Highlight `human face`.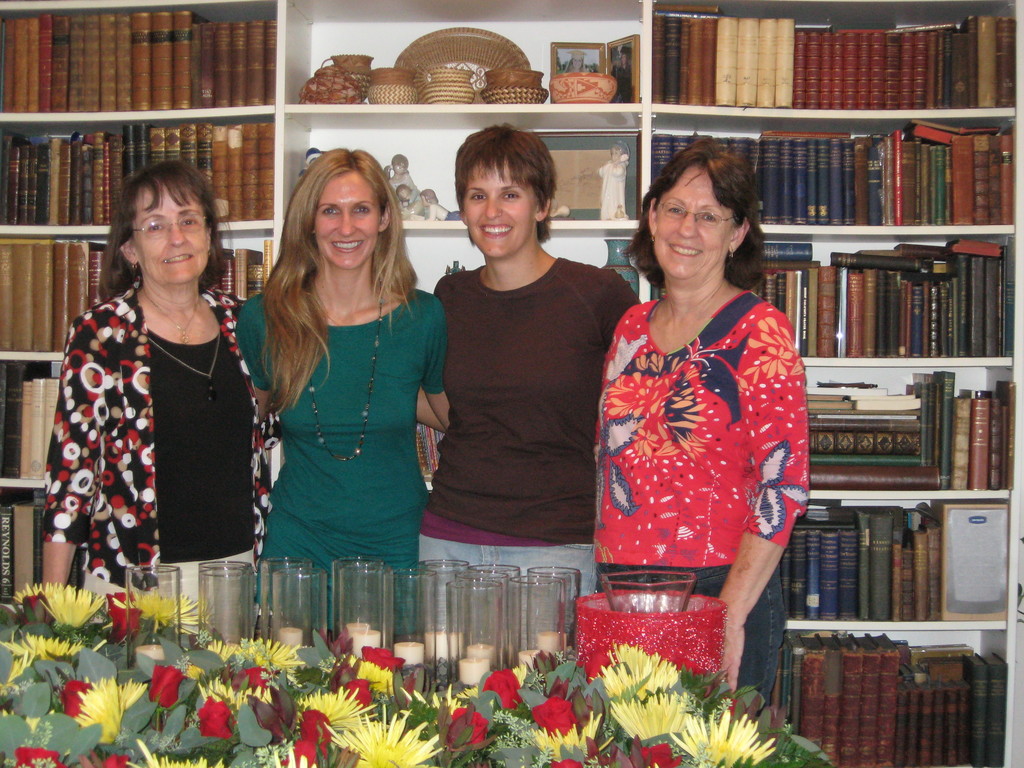
Highlighted region: box=[133, 186, 210, 283].
